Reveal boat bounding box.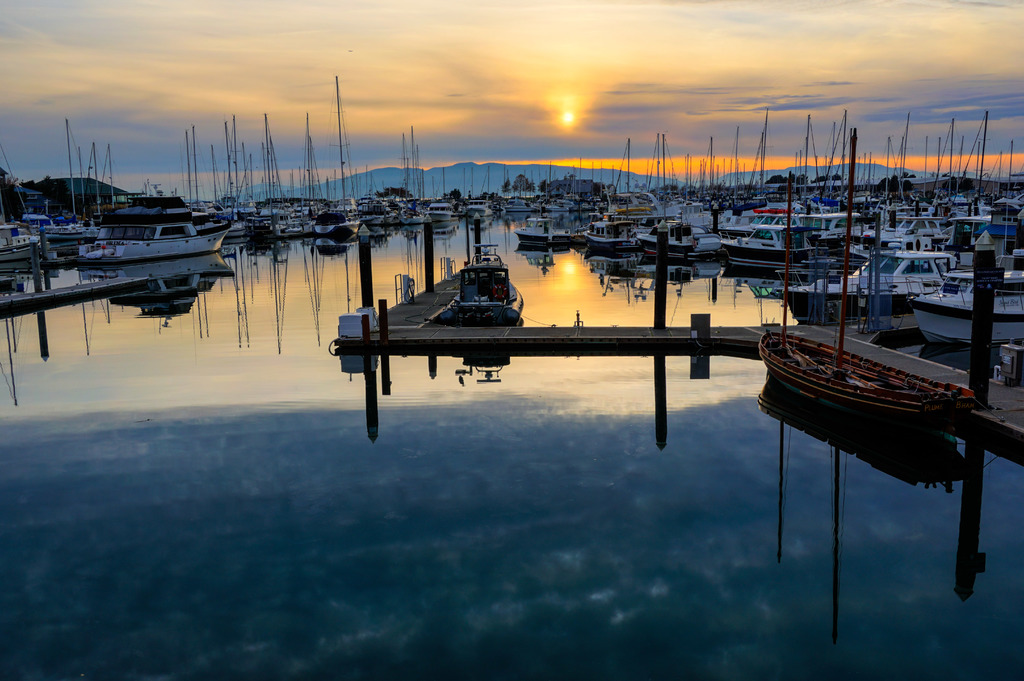
Revealed: Rect(484, 179, 516, 221).
